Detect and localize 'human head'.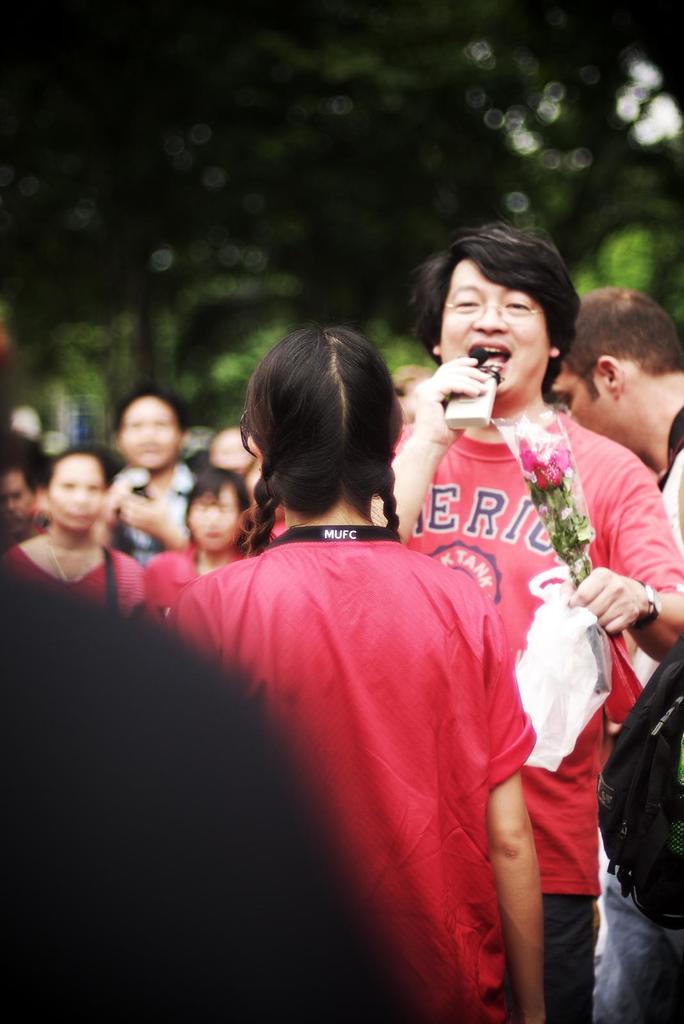
Localized at bbox=(42, 442, 110, 533).
